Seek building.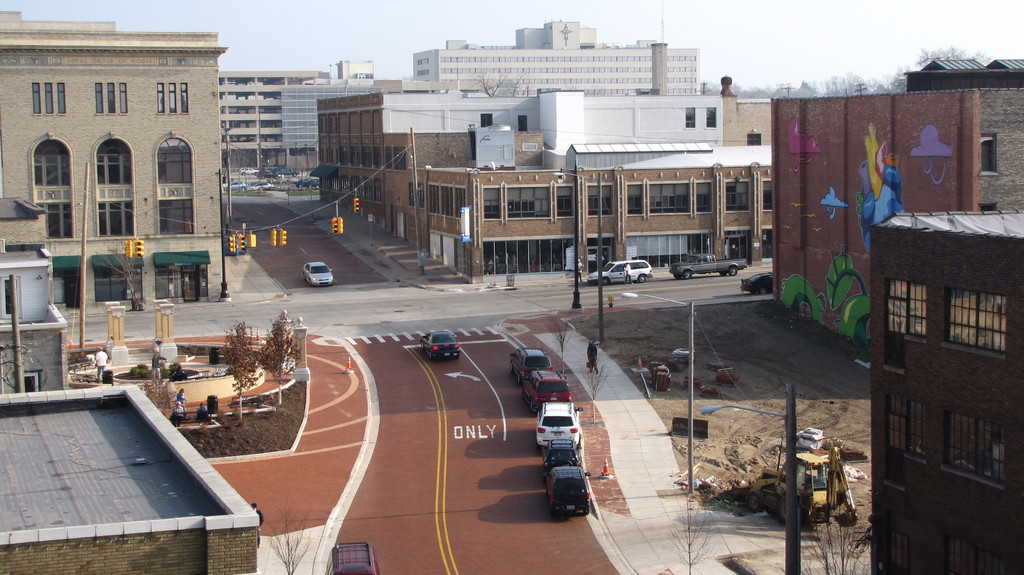
l=220, t=70, r=383, b=169.
